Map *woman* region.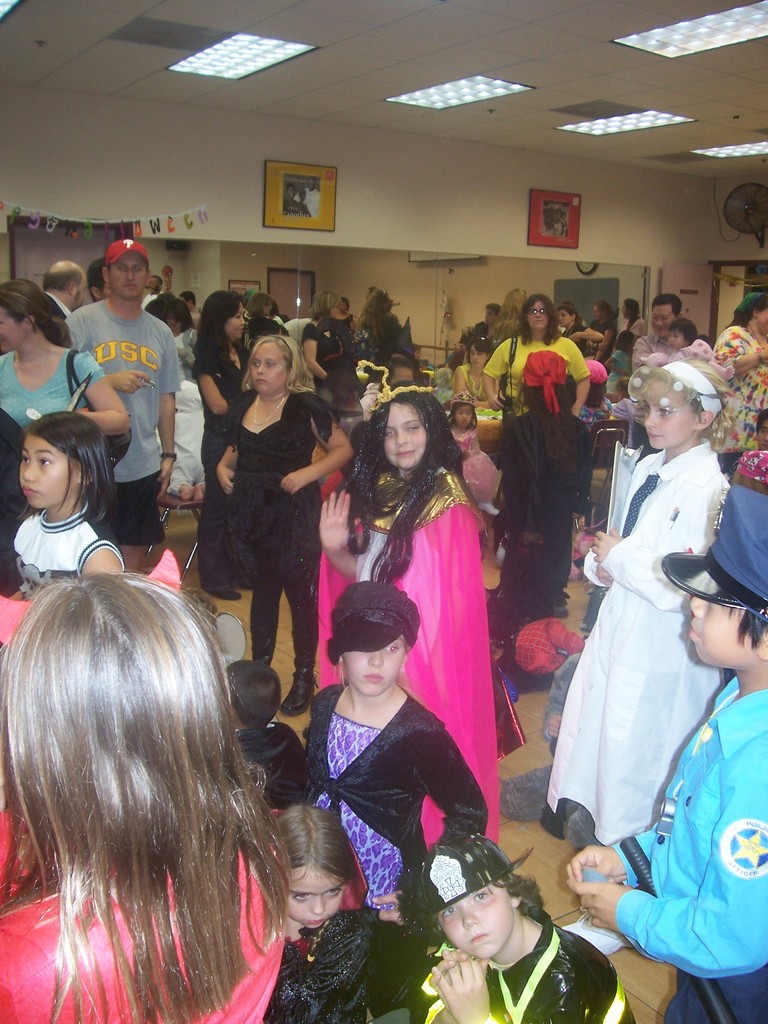
Mapped to locate(483, 291, 595, 413).
